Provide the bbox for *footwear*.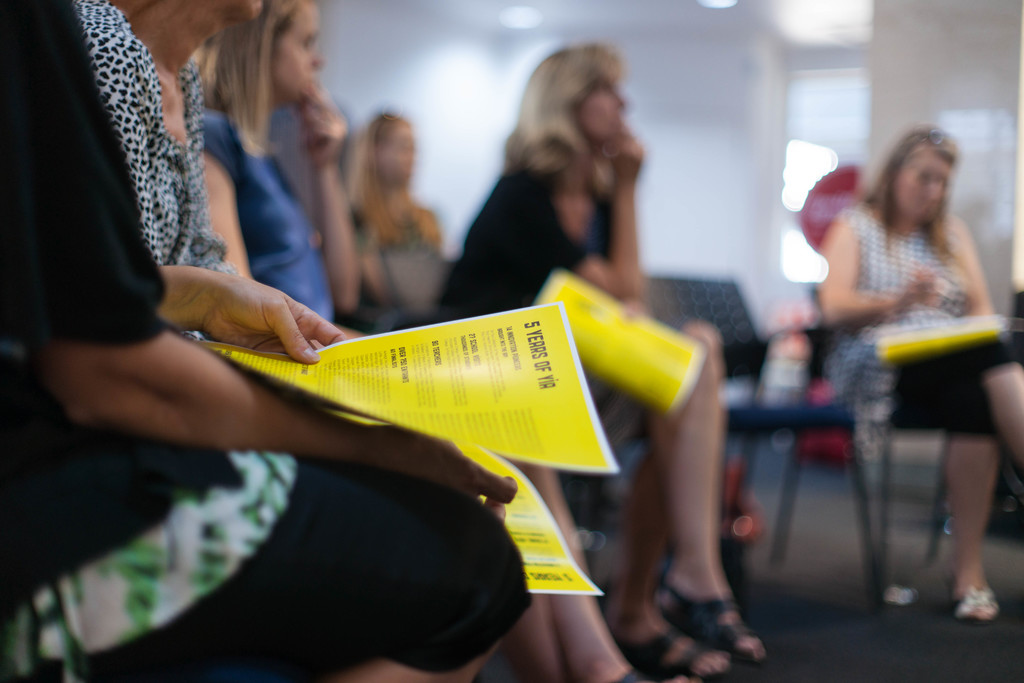
x1=657, y1=580, x2=762, y2=659.
